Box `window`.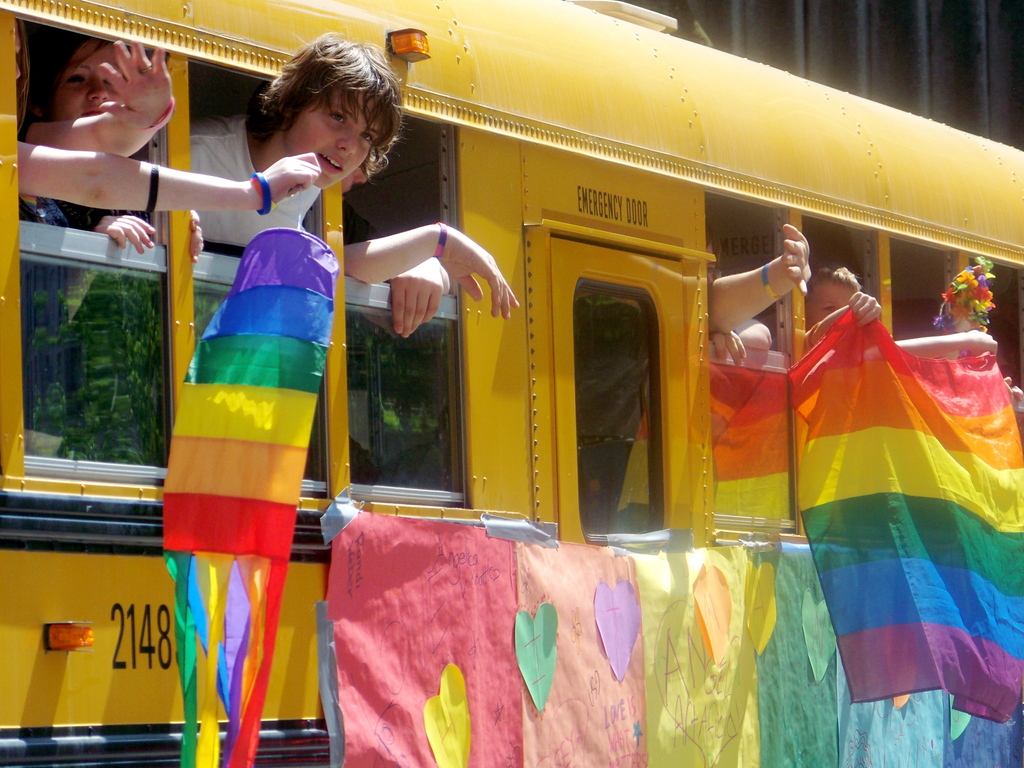
<box>20,250,177,479</box>.
